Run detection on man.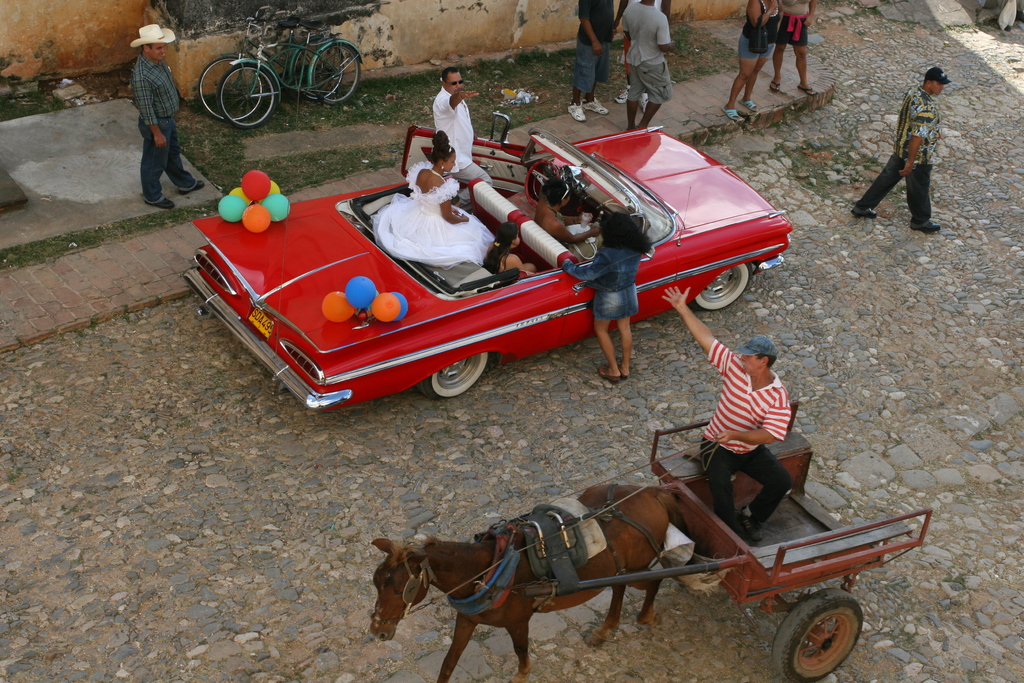
Result: locate(866, 72, 962, 235).
